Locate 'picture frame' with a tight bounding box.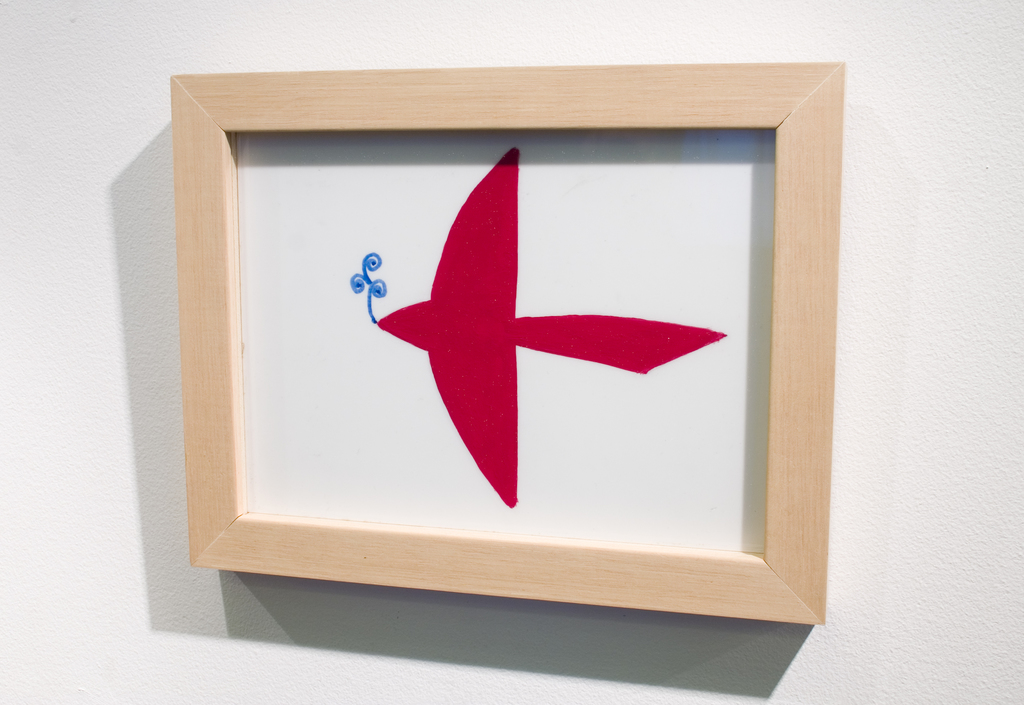
x1=170, y1=59, x2=843, y2=624.
